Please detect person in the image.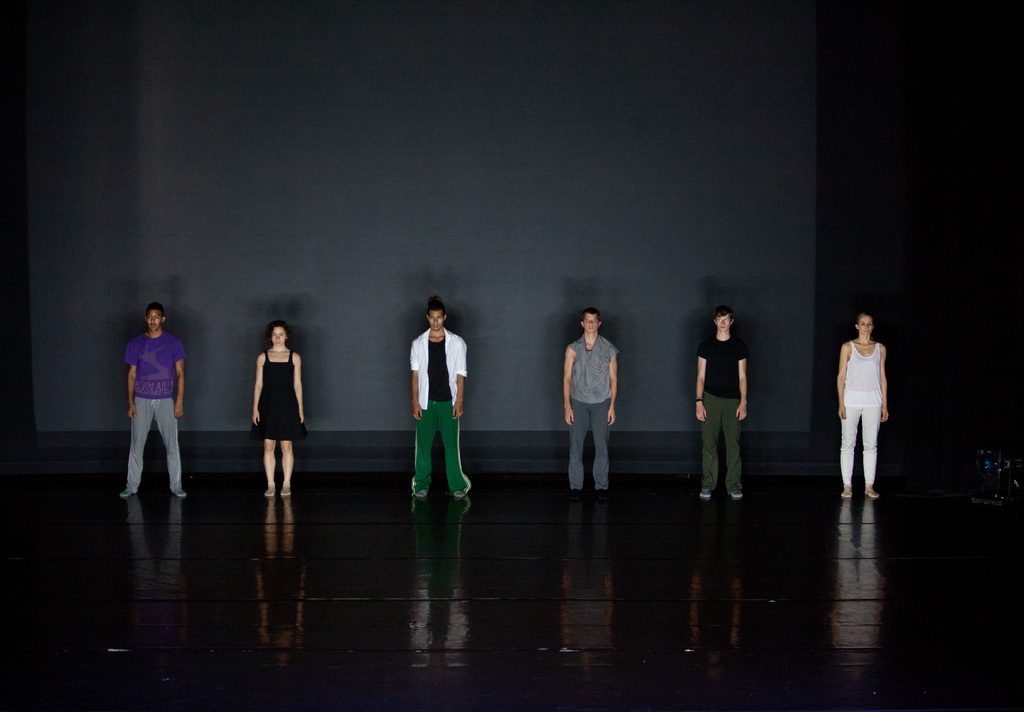
x1=562 y1=310 x2=621 y2=496.
